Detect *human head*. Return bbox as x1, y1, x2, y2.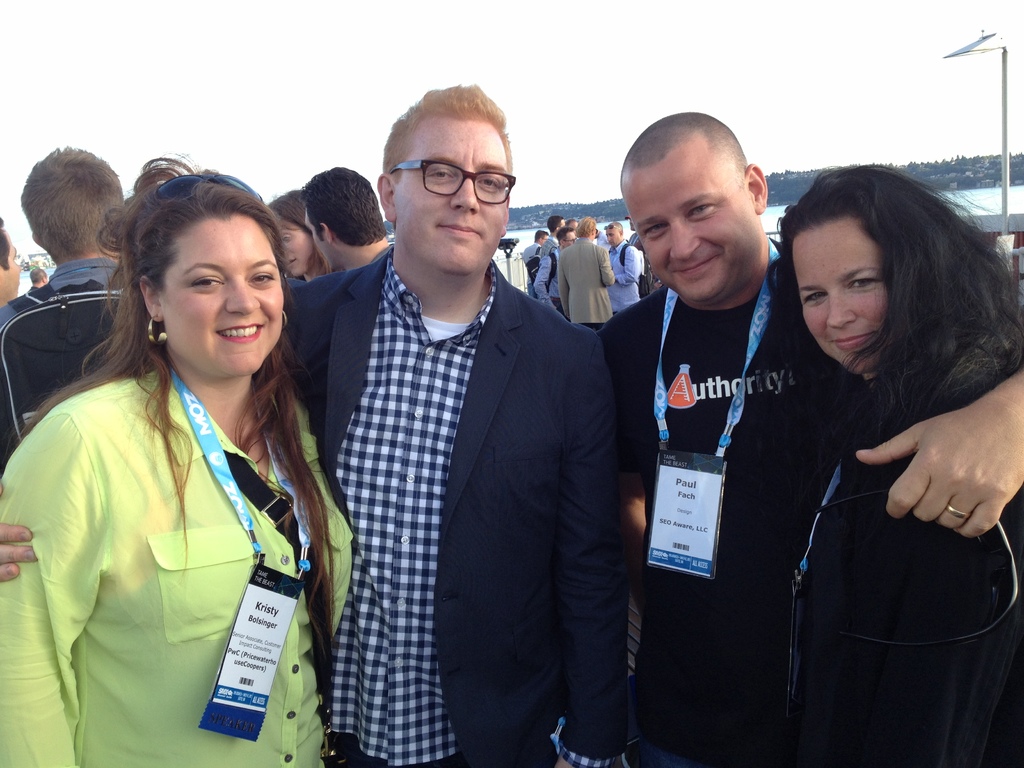
573, 217, 595, 242.
